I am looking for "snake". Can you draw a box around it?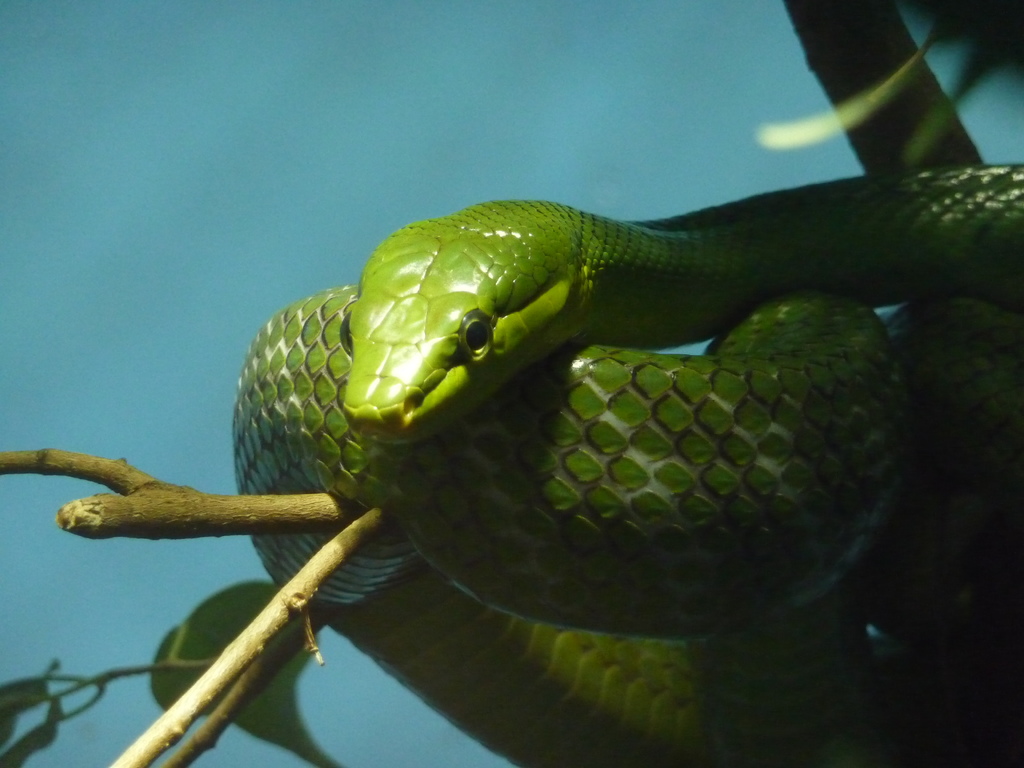
Sure, the bounding box is 230,166,1023,767.
